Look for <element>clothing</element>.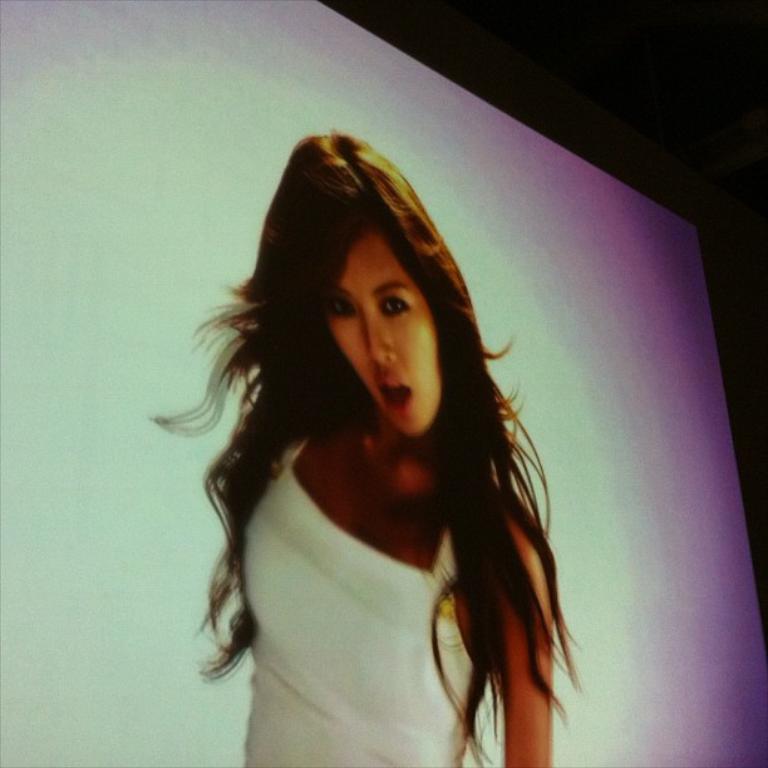
Found: x1=245, y1=412, x2=488, y2=767.
